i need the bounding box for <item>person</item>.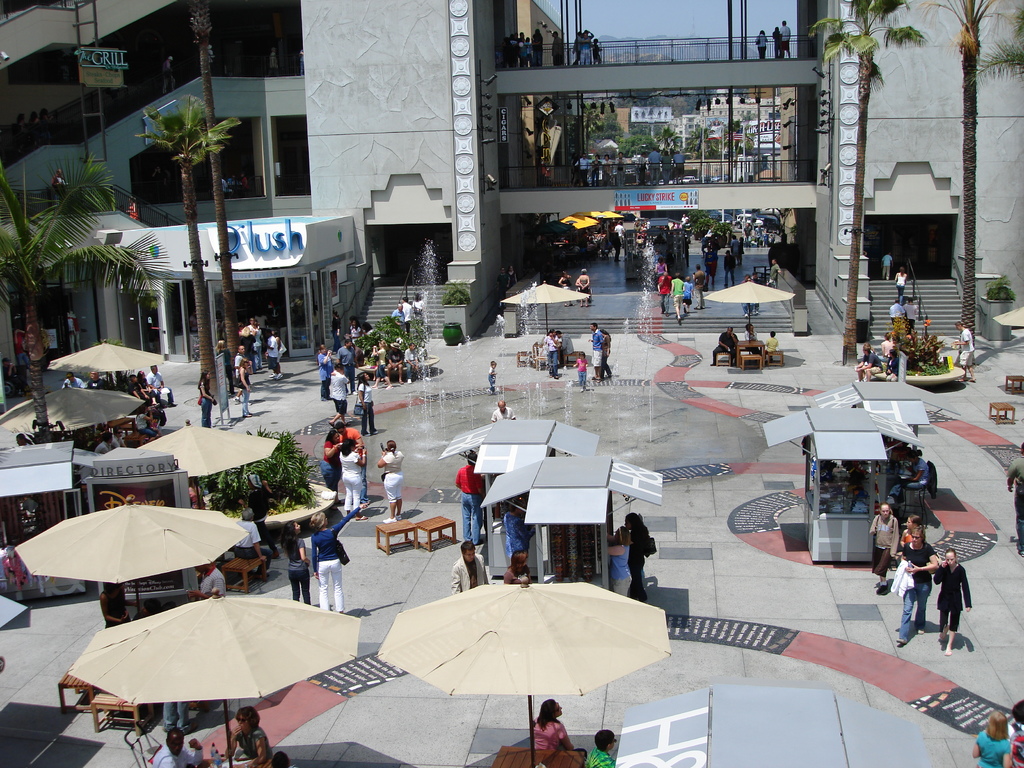
Here it is: bbox=(238, 326, 259, 372).
